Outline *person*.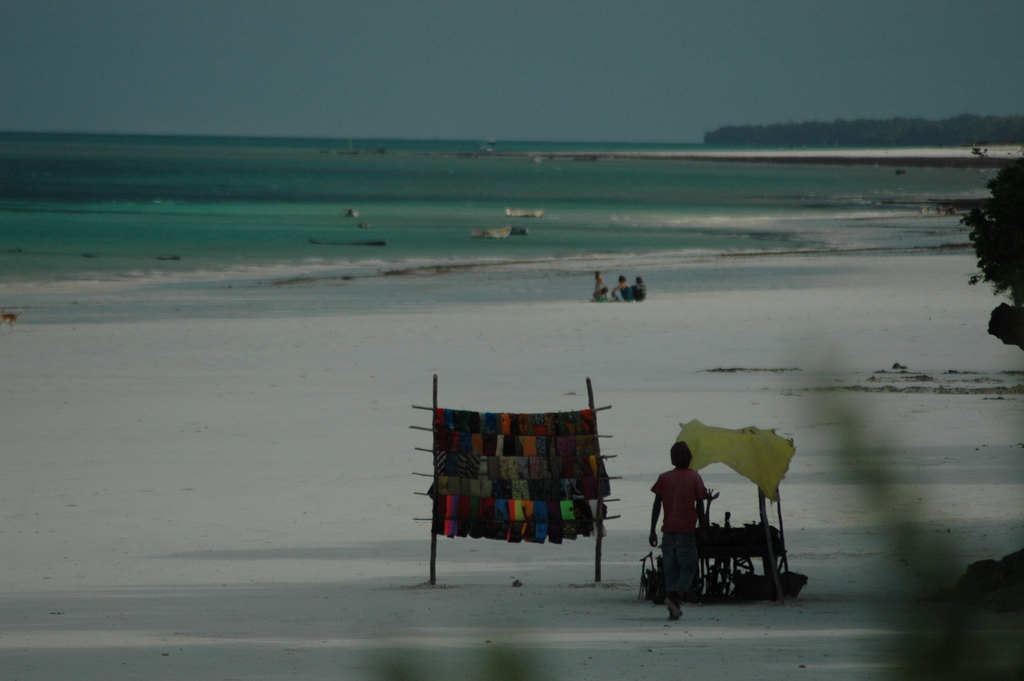
Outline: (614, 275, 631, 292).
